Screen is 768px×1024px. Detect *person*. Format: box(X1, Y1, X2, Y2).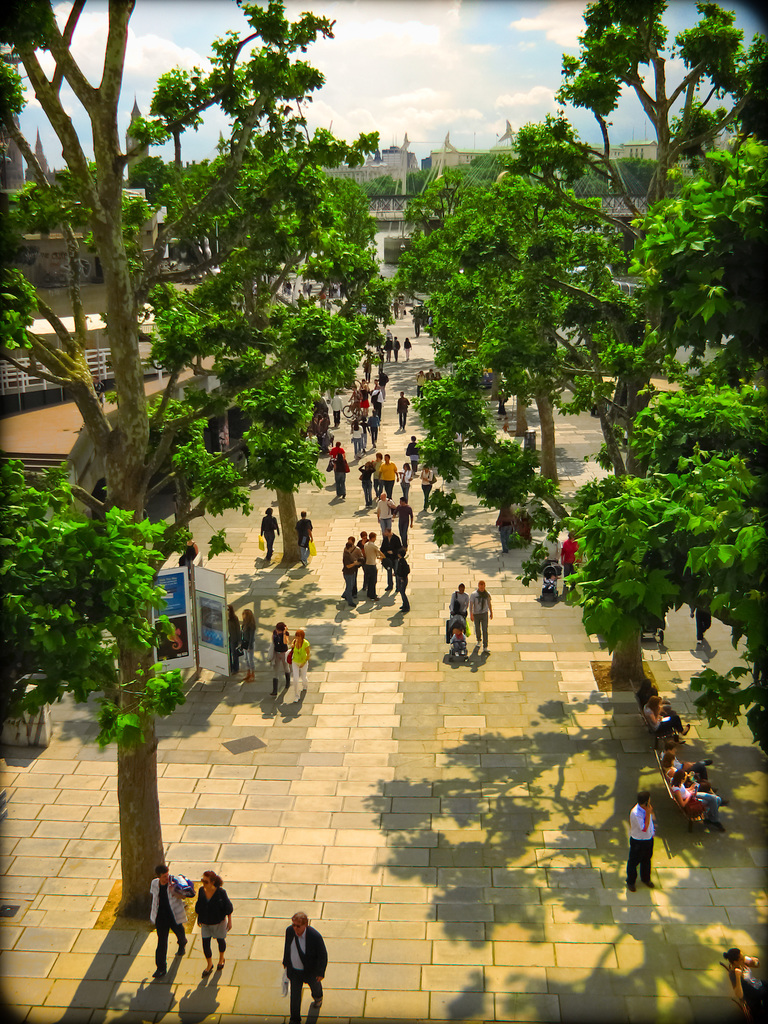
box(286, 628, 316, 702).
